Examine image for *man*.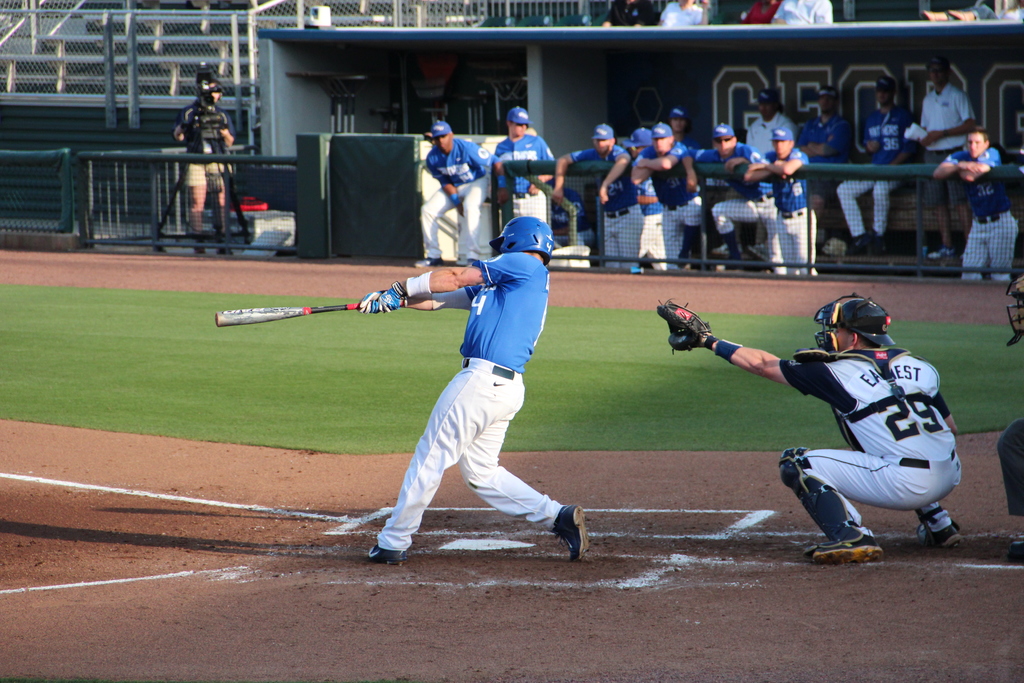
Examination result: {"left": 739, "top": 0, "right": 776, "bottom": 27}.
